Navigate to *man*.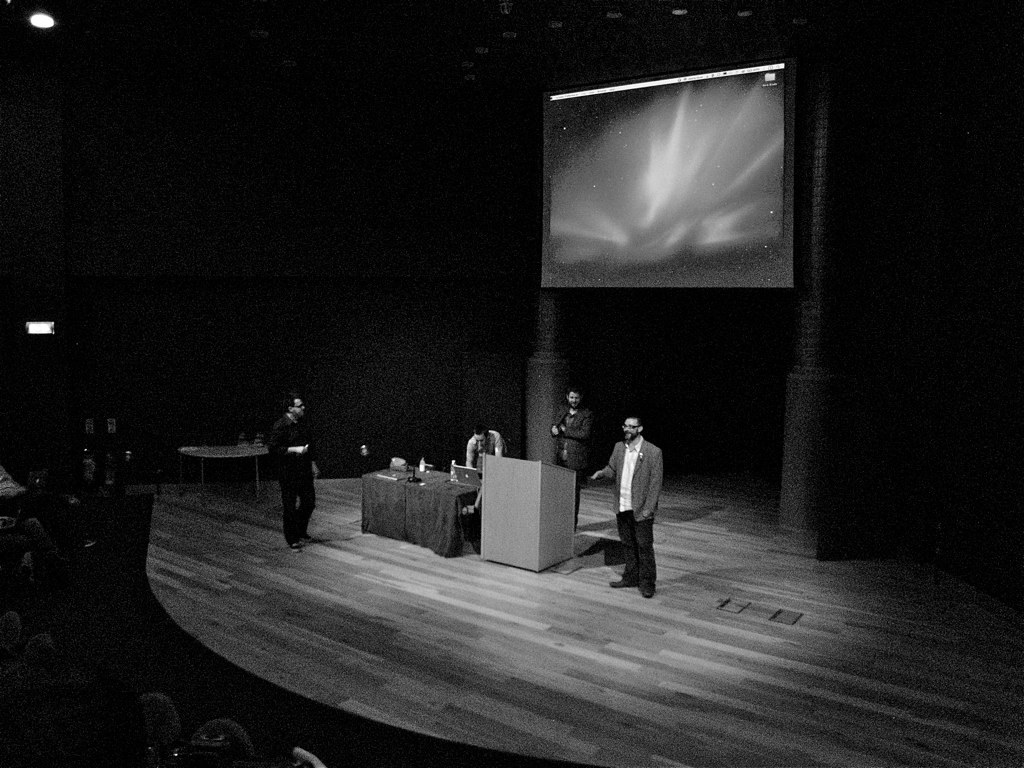
Navigation target: 551, 389, 592, 531.
